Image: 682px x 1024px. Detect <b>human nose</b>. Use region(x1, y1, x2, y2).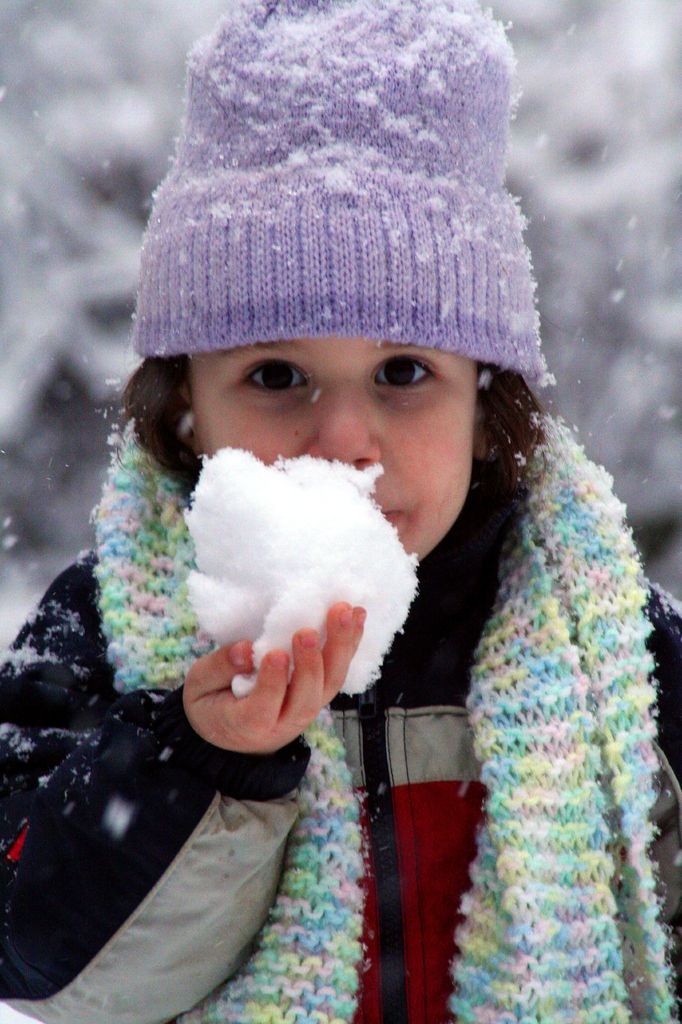
region(309, 383, 386, 469).
